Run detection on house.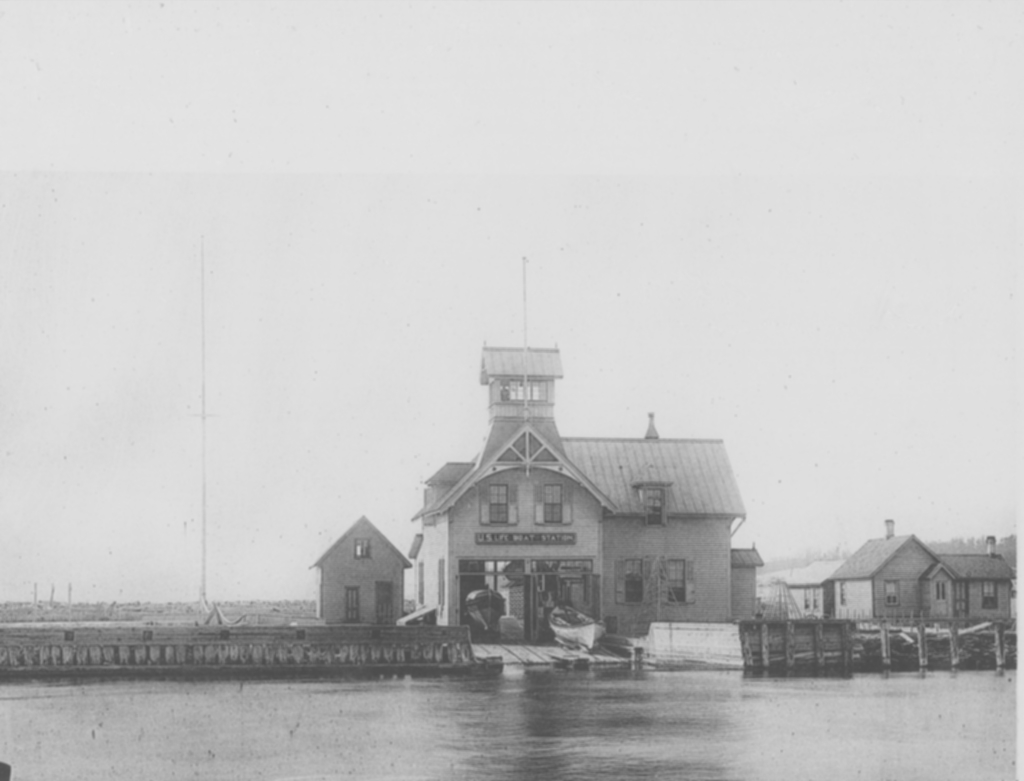
Result: bbox=[933, 557, 1010, 634].
